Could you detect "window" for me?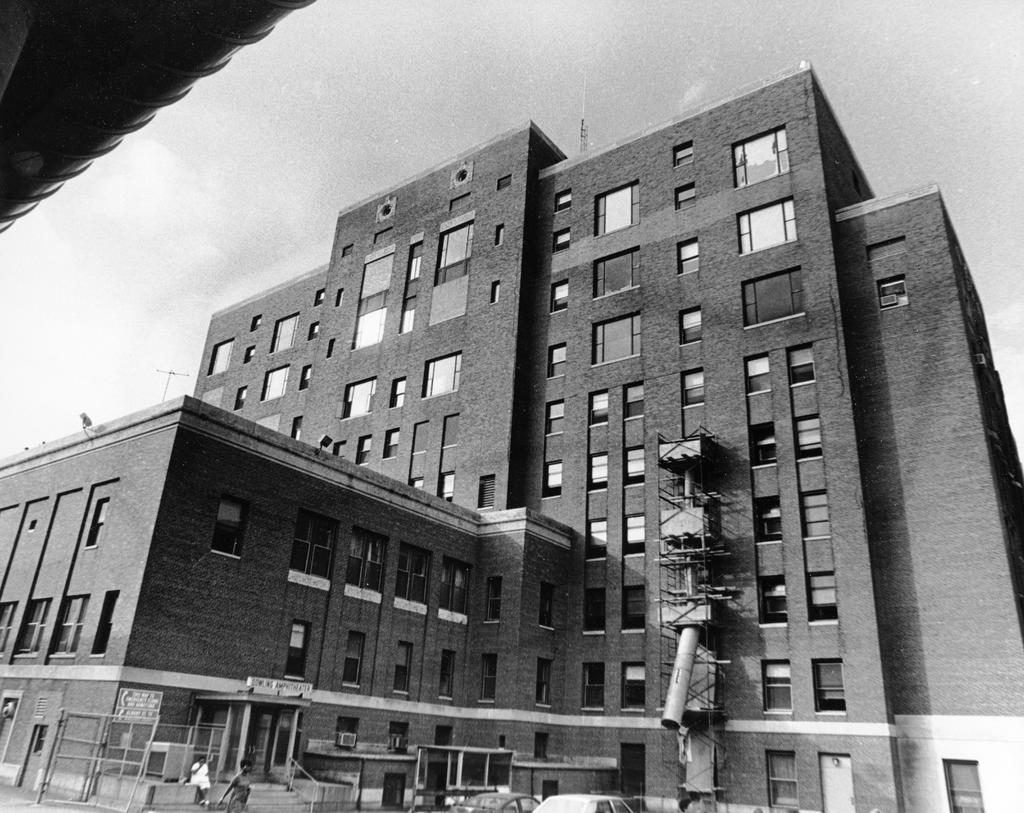
Detection result: (x1=341, y1=376, x2=376, y2=417).
